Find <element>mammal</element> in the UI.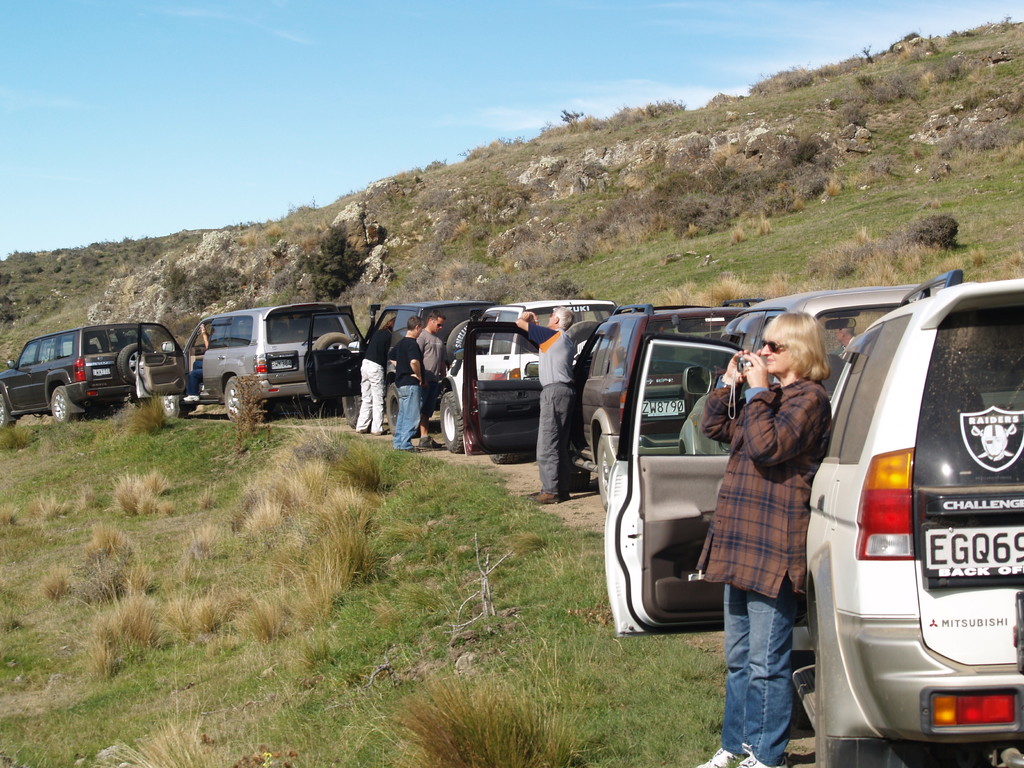
UI element at <box>517,305,578,503</box>.
